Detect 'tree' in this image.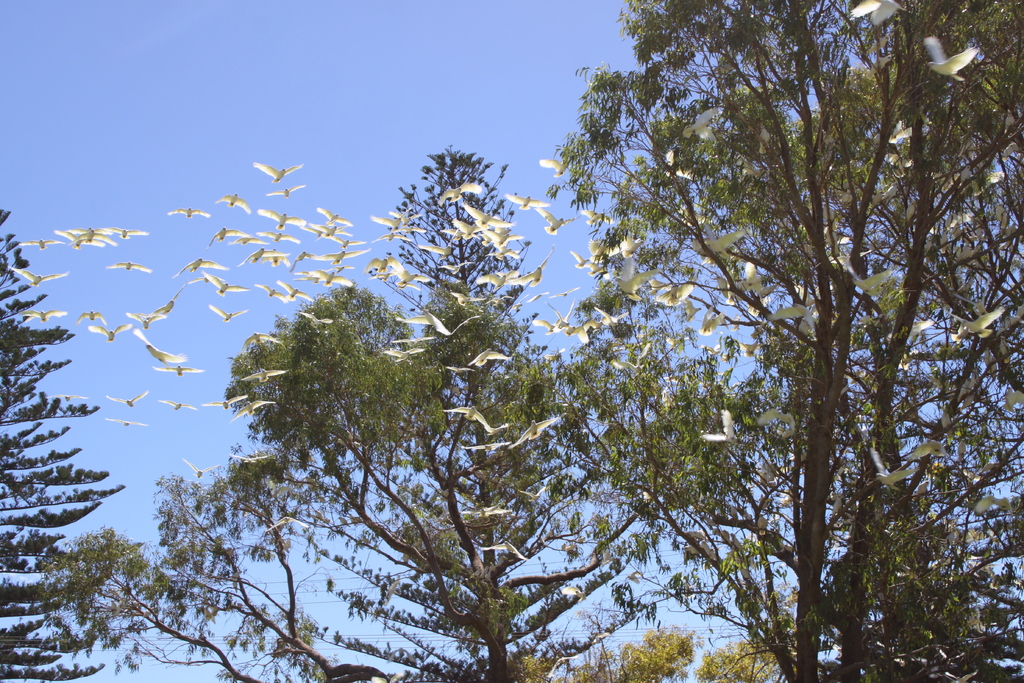
Detection: 0:190:129:682.
